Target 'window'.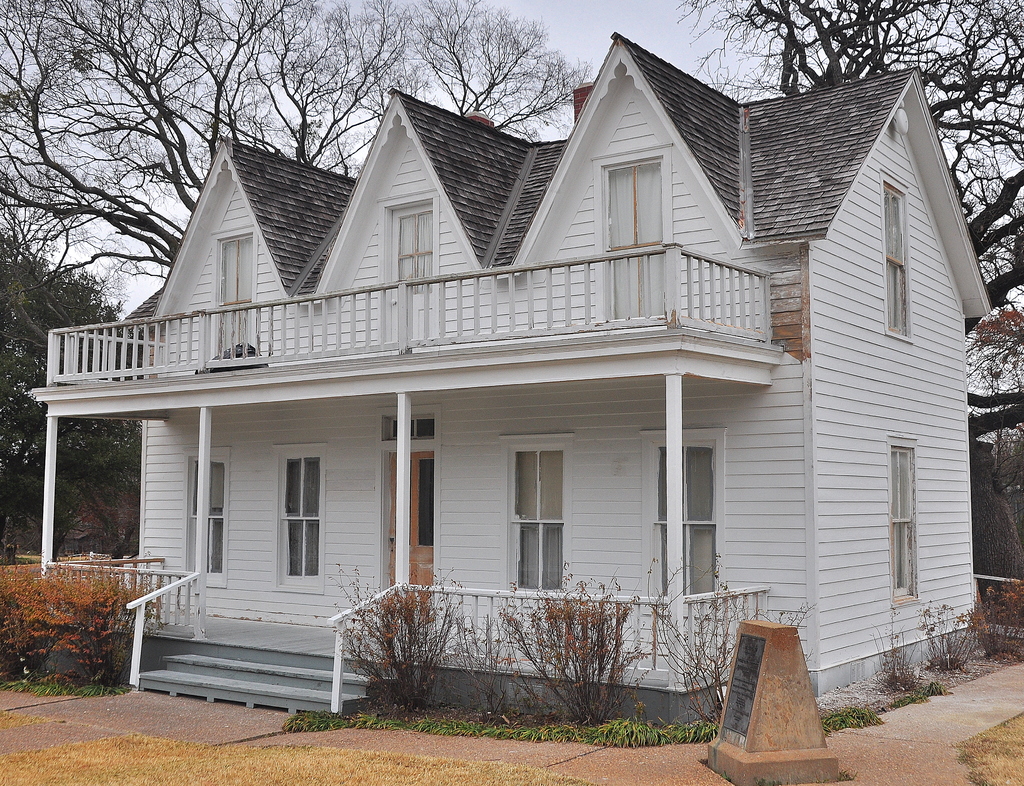
Target region: rect(600, 160, 669, 319).
